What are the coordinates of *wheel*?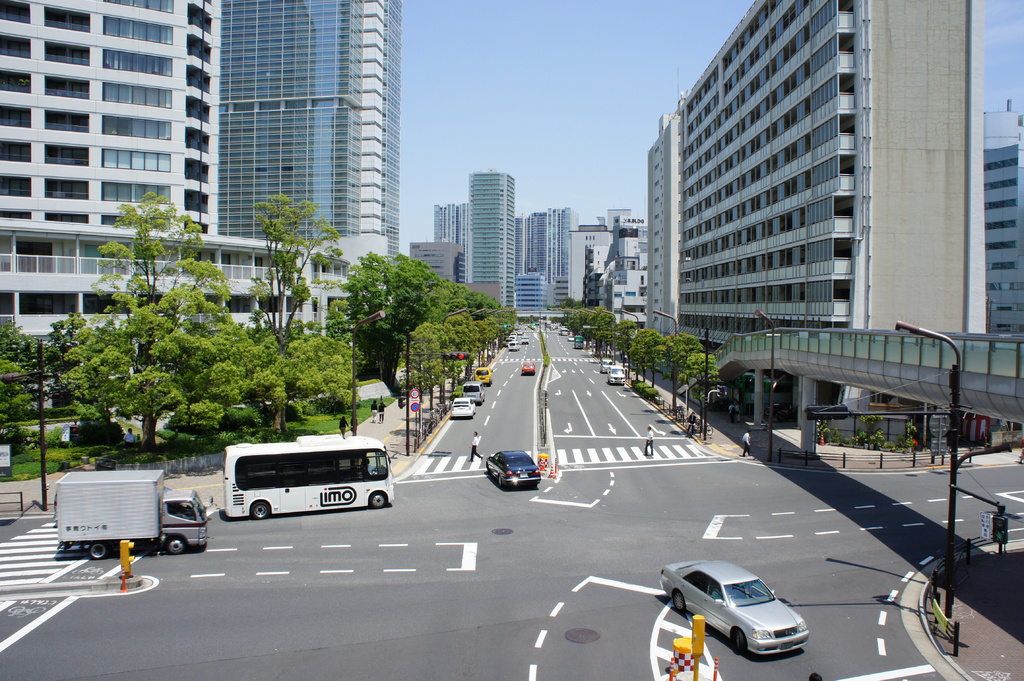
{"left": 498, "top": 476, "right": 503, "bottom": 488}.
